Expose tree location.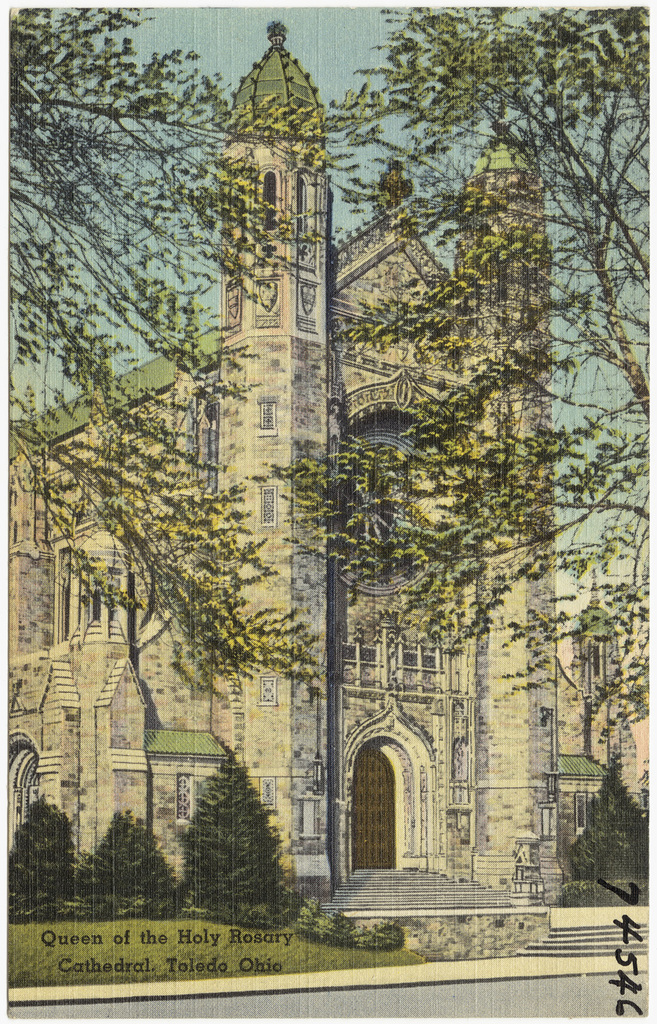
Exposed at 544:724:656:892.
